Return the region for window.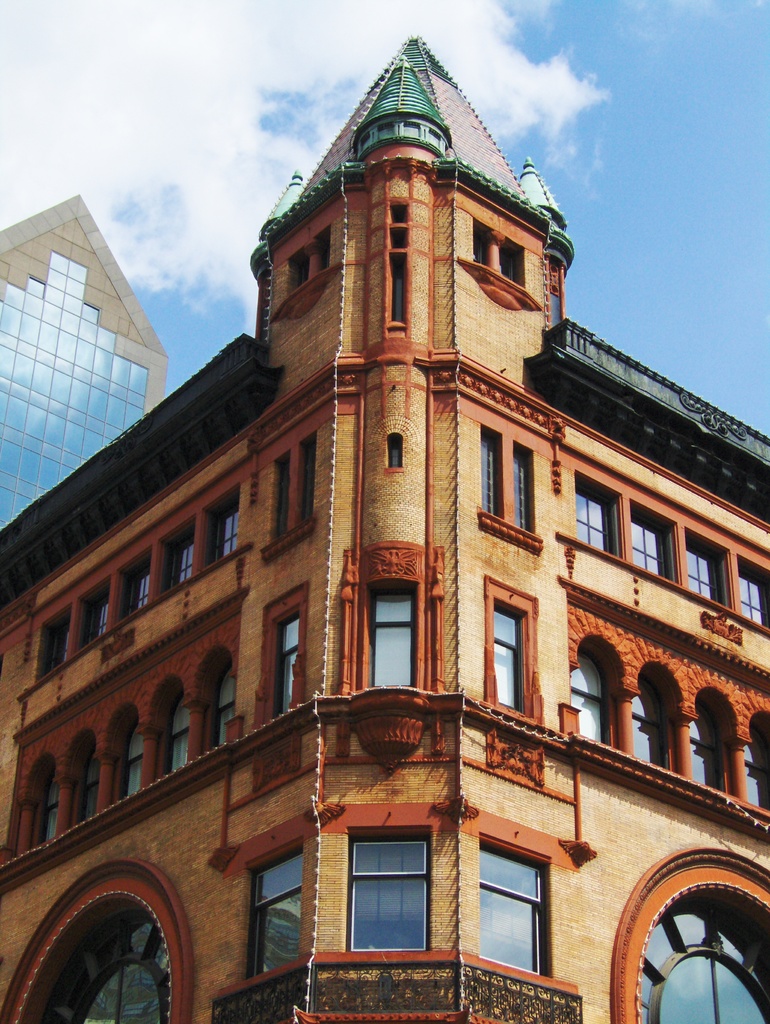
select_region(480, 431, 538, 527).
